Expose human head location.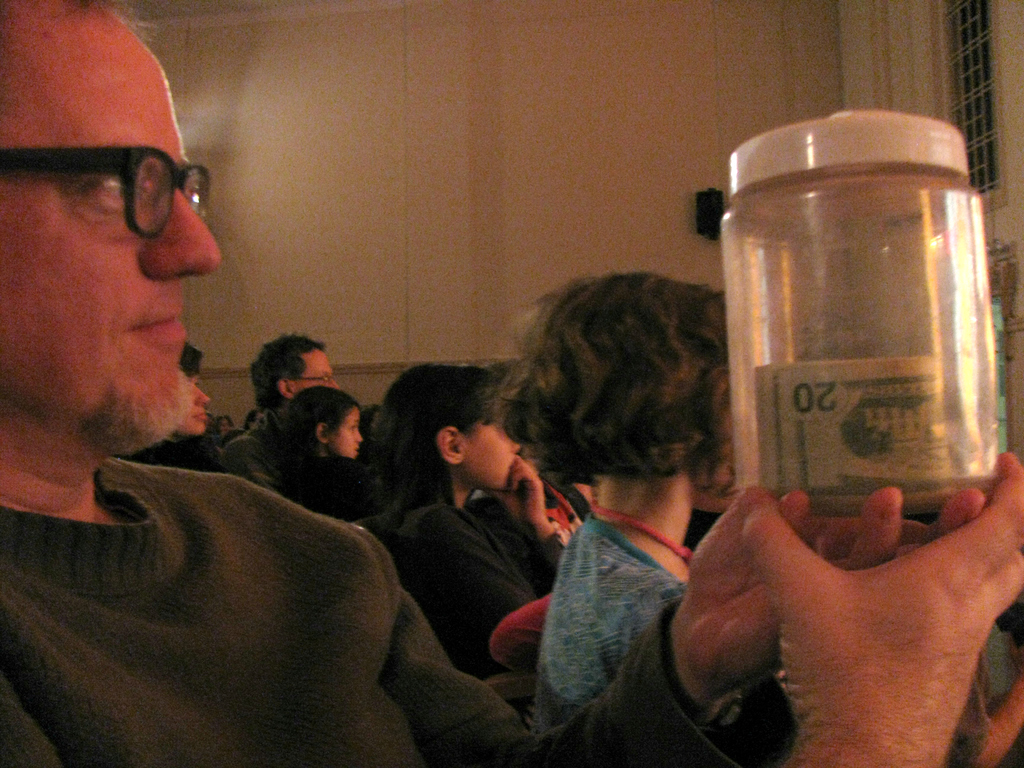
Exposed at {"x1": 510, "y1": 274, "x2": 736, "y2": 517}.
